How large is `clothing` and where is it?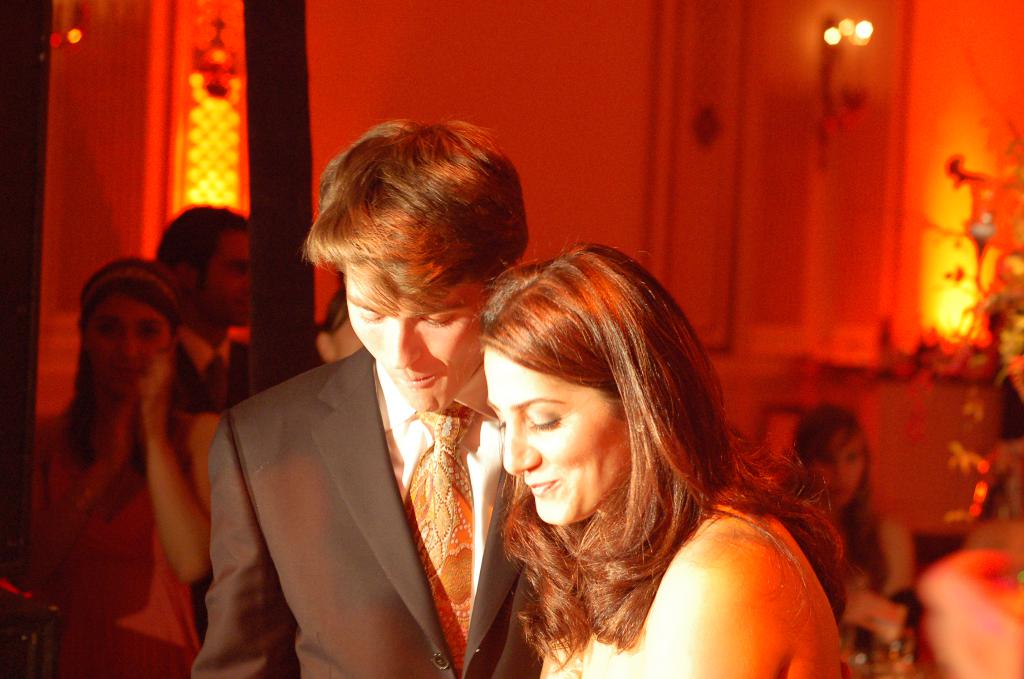
Bounding box: crop(168, 326, 250, 434).
